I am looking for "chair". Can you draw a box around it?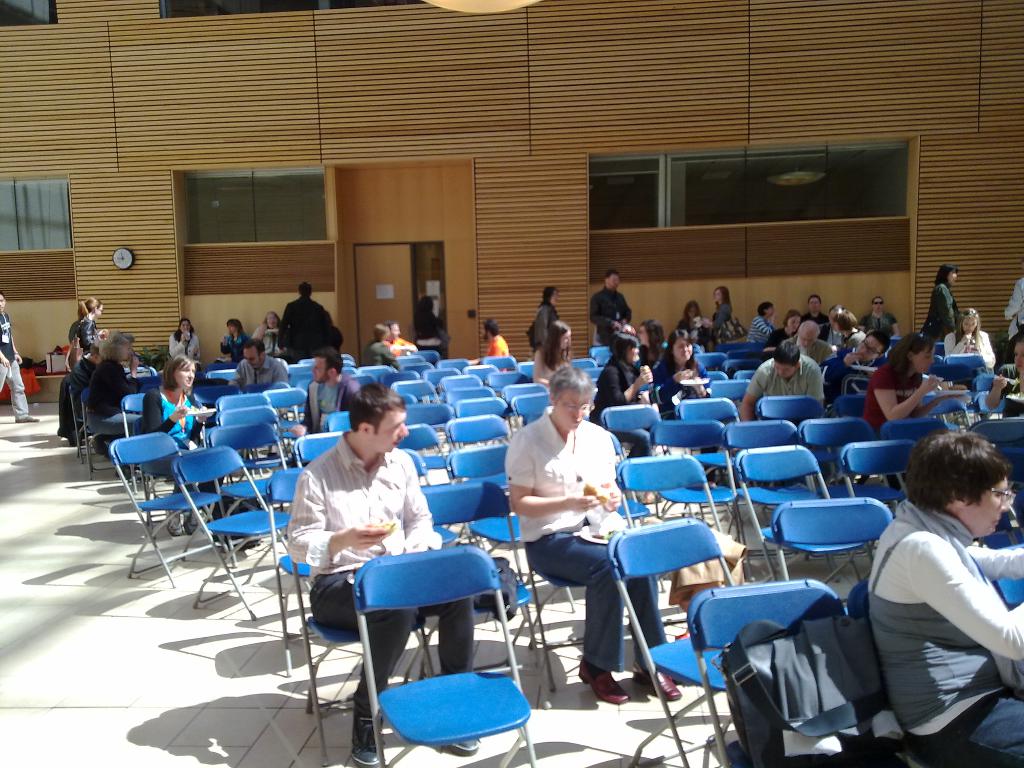
Sure, the bounding box is {"x1": 759, "y1": 393, "x2": 831, "y2": 426}.
